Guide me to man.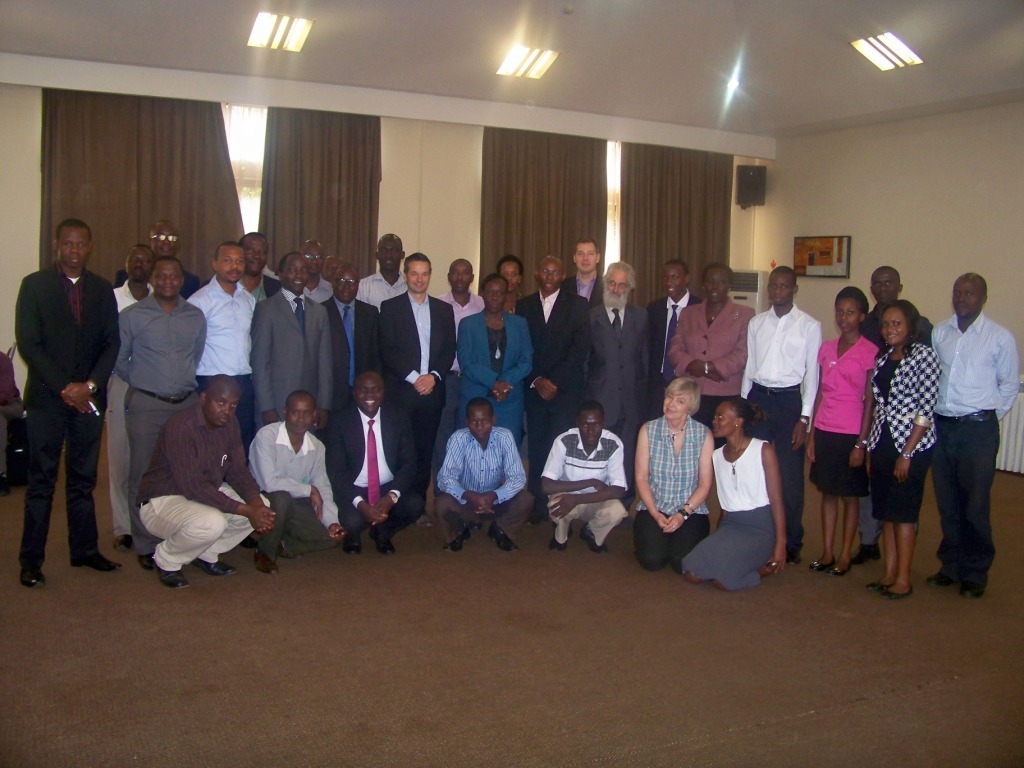
Guidance: 910, 255, 1016, 600.
